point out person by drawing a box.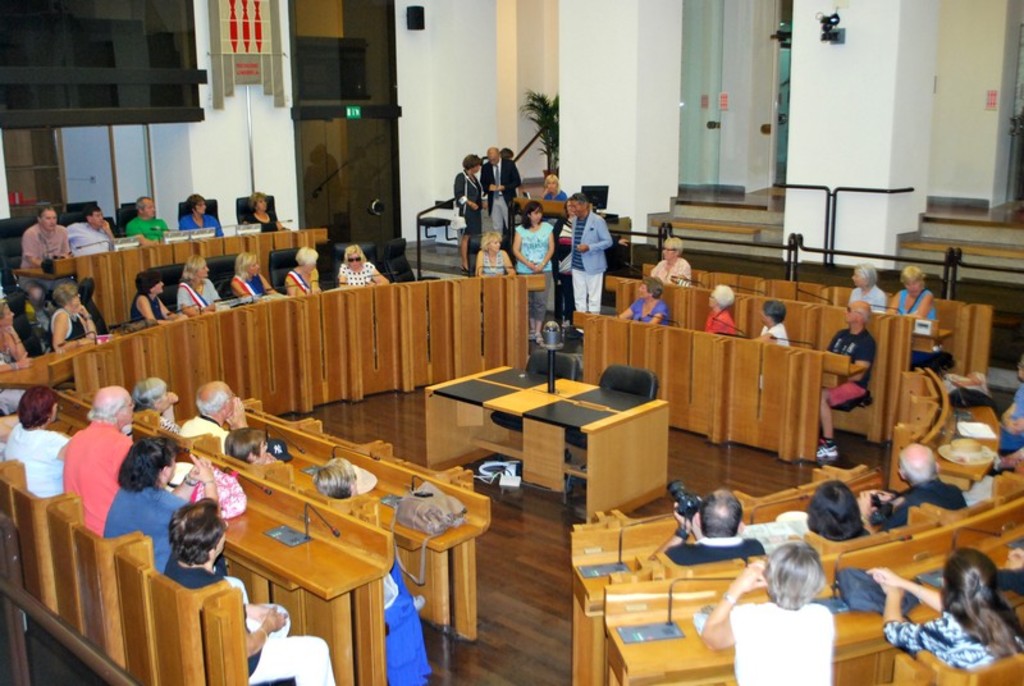
locate(0, 283, 5, 303).
